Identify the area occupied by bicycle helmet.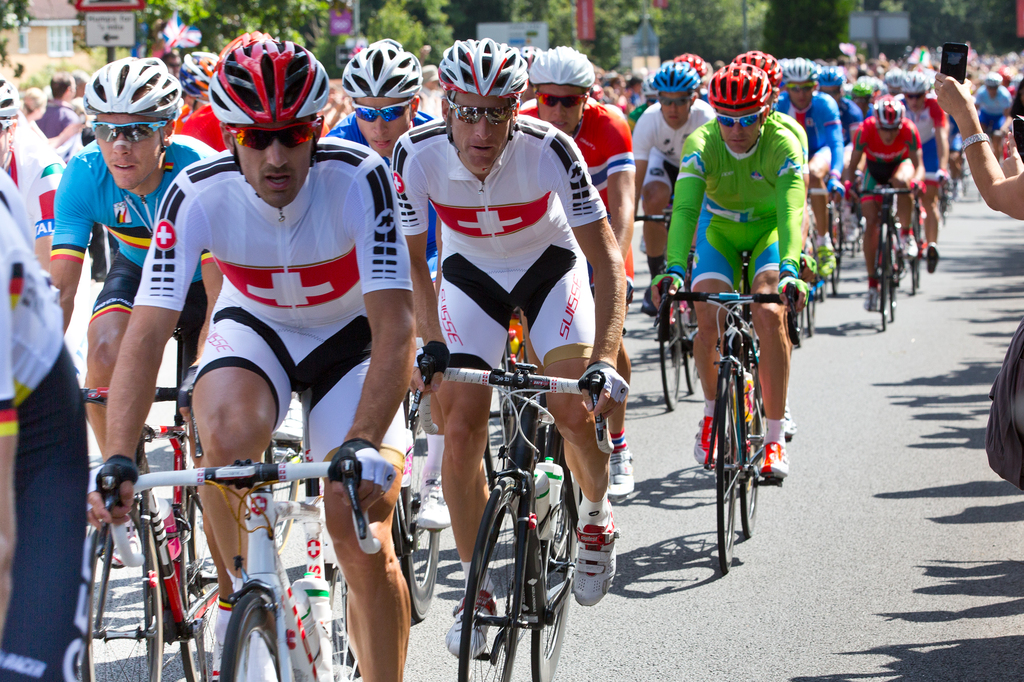
Area: <region>901, 74, 929, 90</region>.
